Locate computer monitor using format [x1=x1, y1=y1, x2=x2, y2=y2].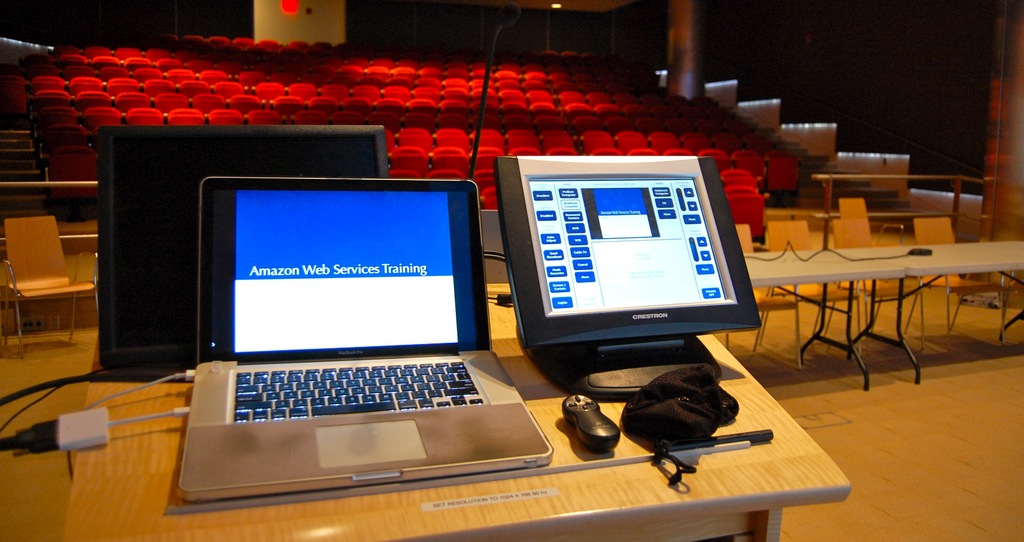
[x1=486, y1=148, x2=772, y2=404].
